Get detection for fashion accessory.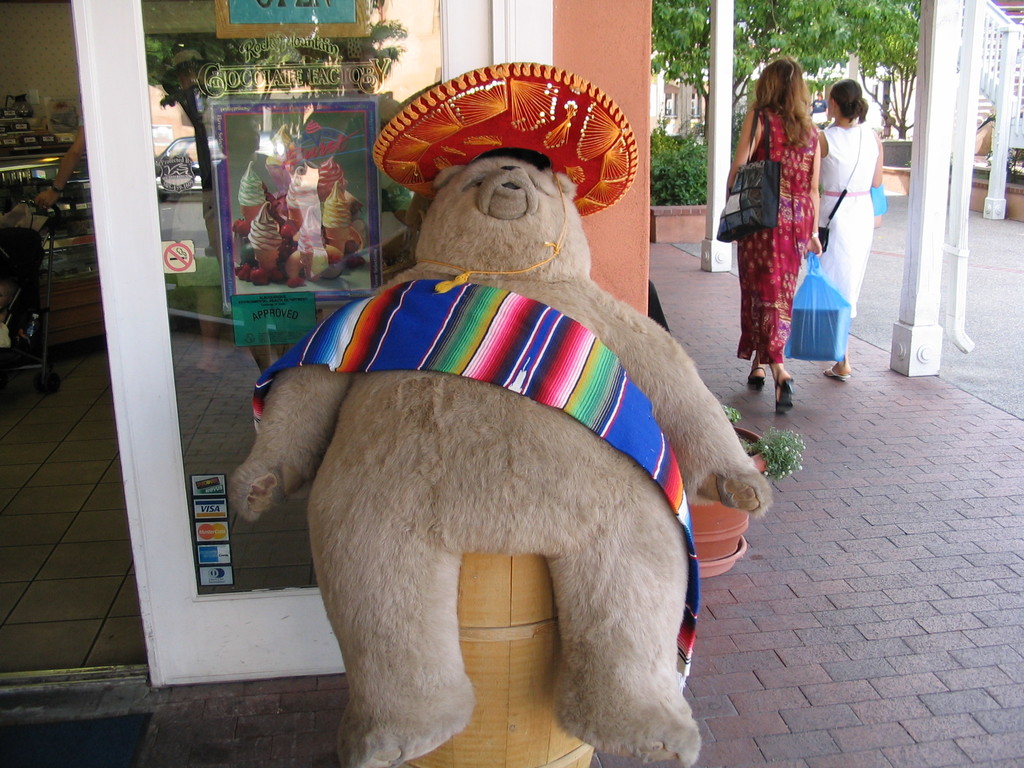
Detection: <box>718,104,780,244</box>.
